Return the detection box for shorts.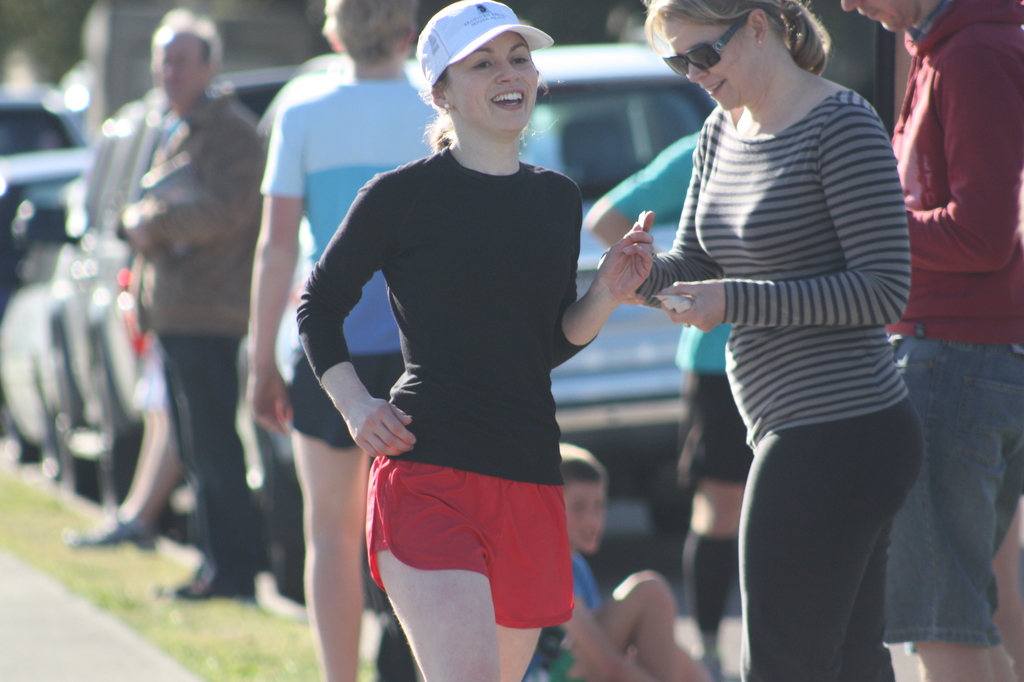
detection(389, 479, 599, 614).
